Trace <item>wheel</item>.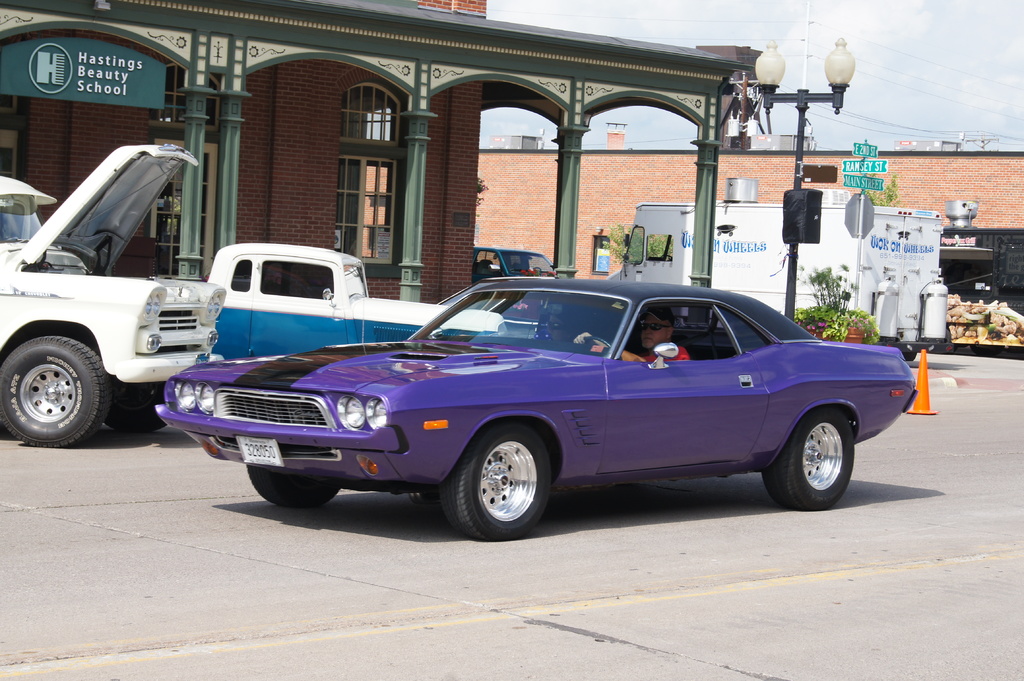
Traced to x1=109 y1=380 x2=163 y2=426.
